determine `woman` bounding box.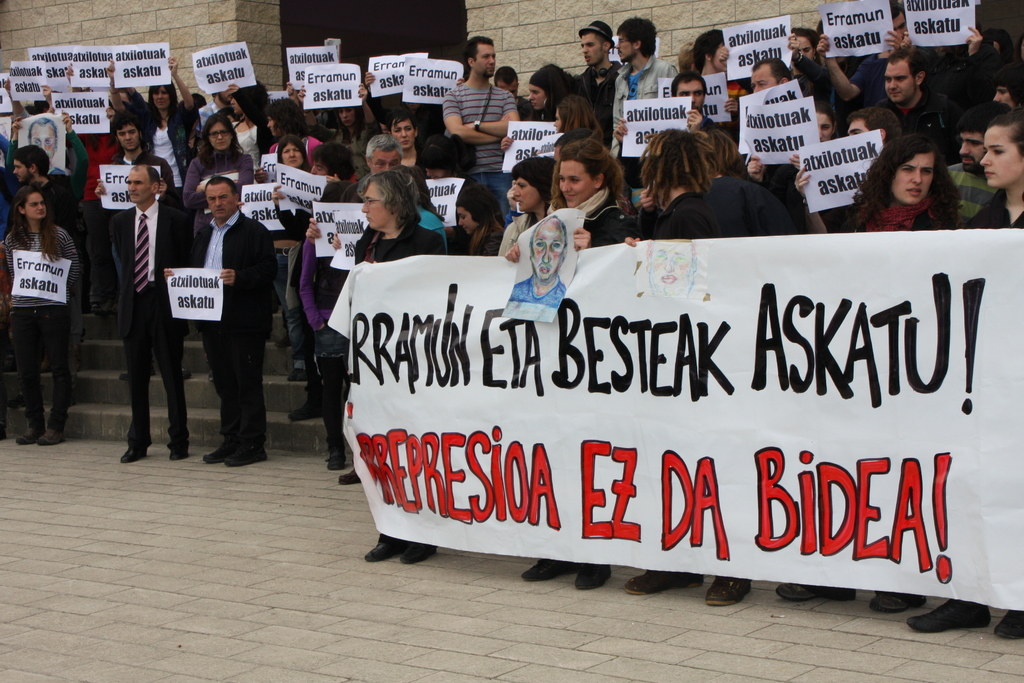
Determined: BBox(903, 111, 1023, 635).
